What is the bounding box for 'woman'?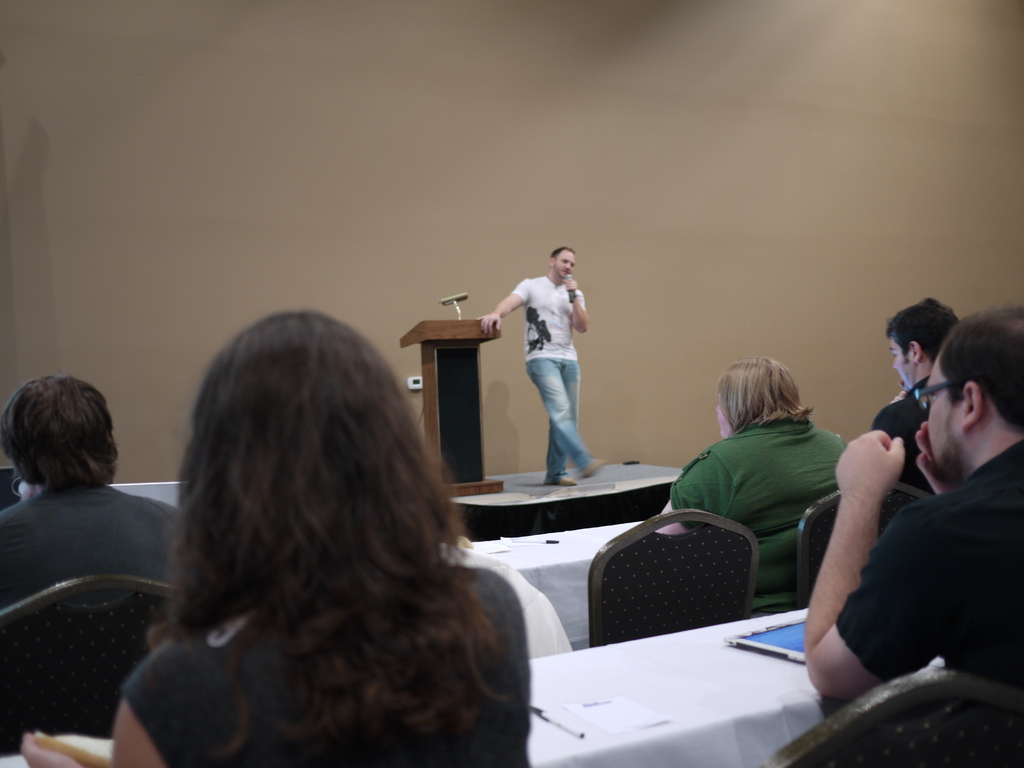
(653,355,858,615).
